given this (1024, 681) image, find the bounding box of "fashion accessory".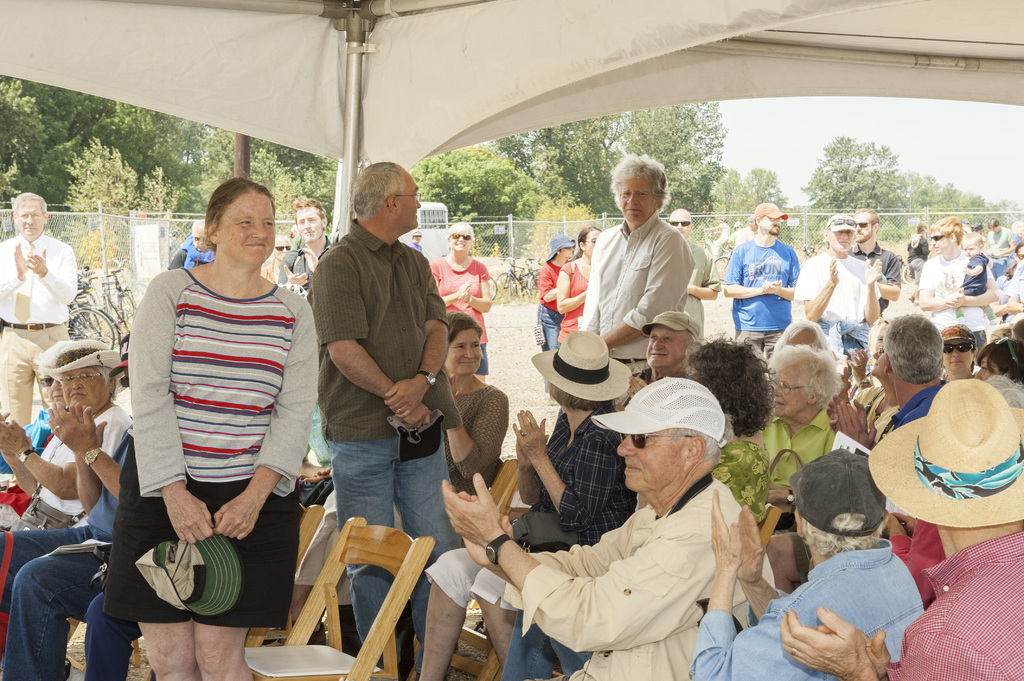
<box>929,233,945,242</box>.
